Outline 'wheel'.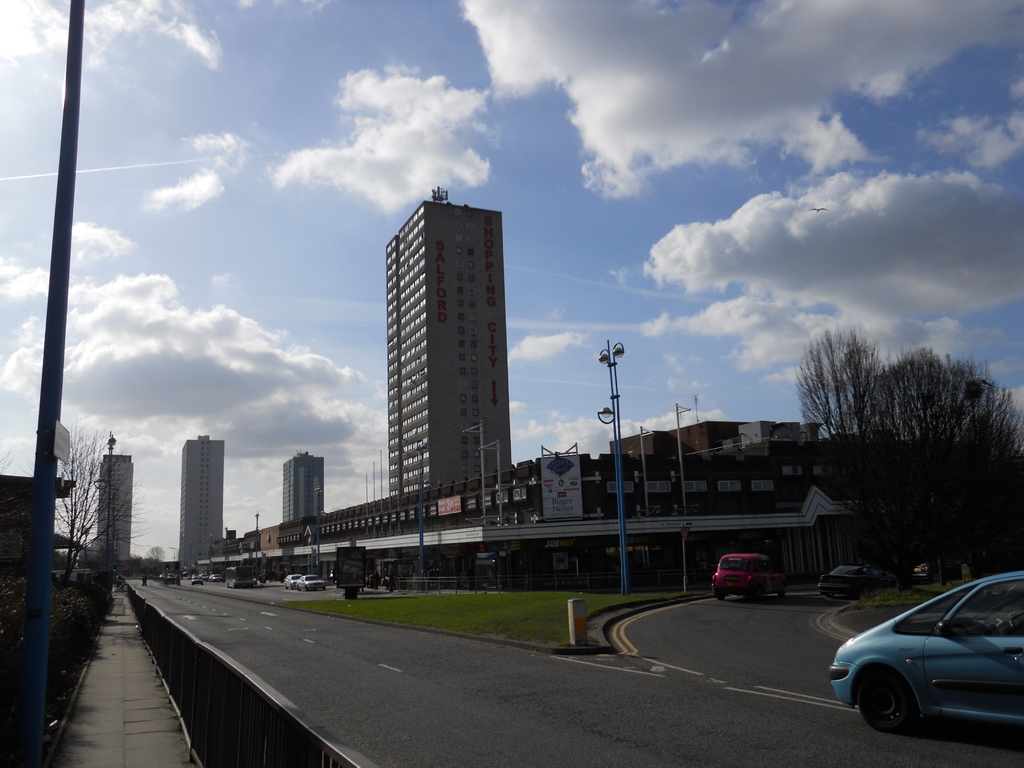
Outline: (778,582,786,593).
